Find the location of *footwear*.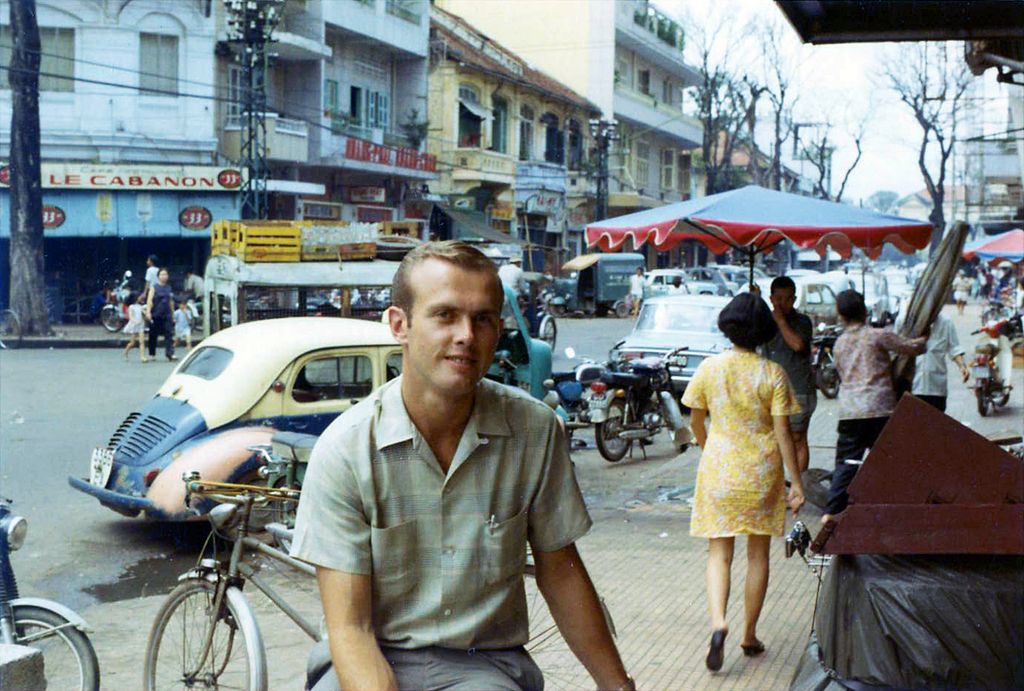
Location: (x1=710, y1=634, x2=728, y2=678).
